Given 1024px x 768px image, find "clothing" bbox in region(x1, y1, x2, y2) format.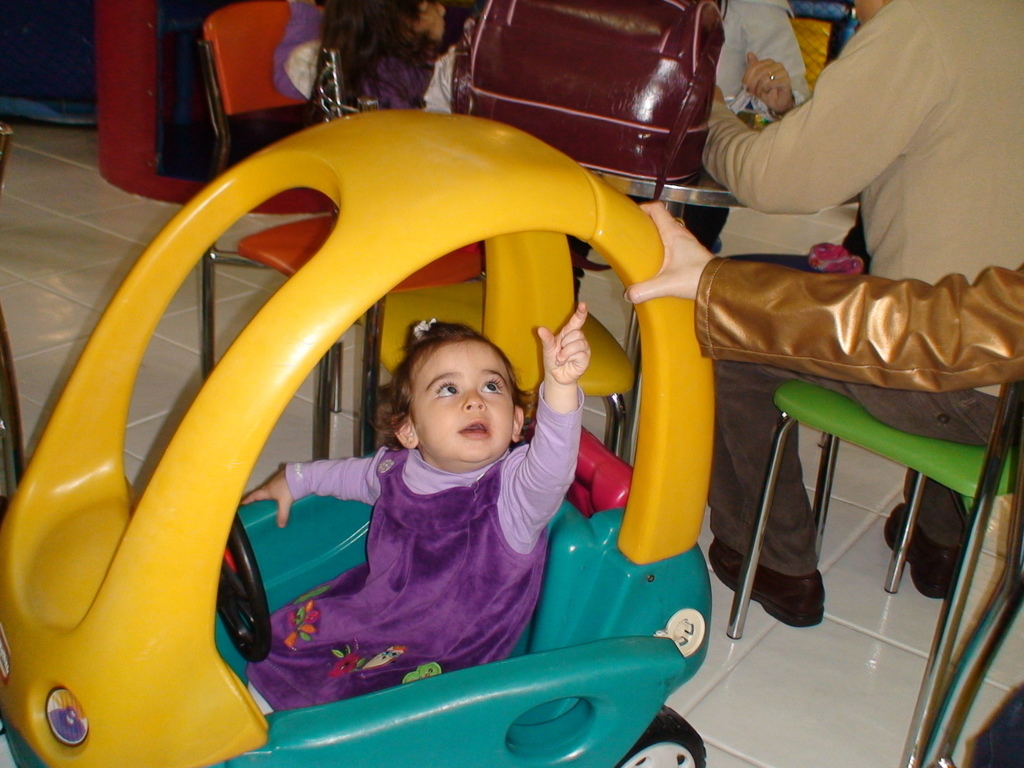
region(234, 335, 604, 725).
